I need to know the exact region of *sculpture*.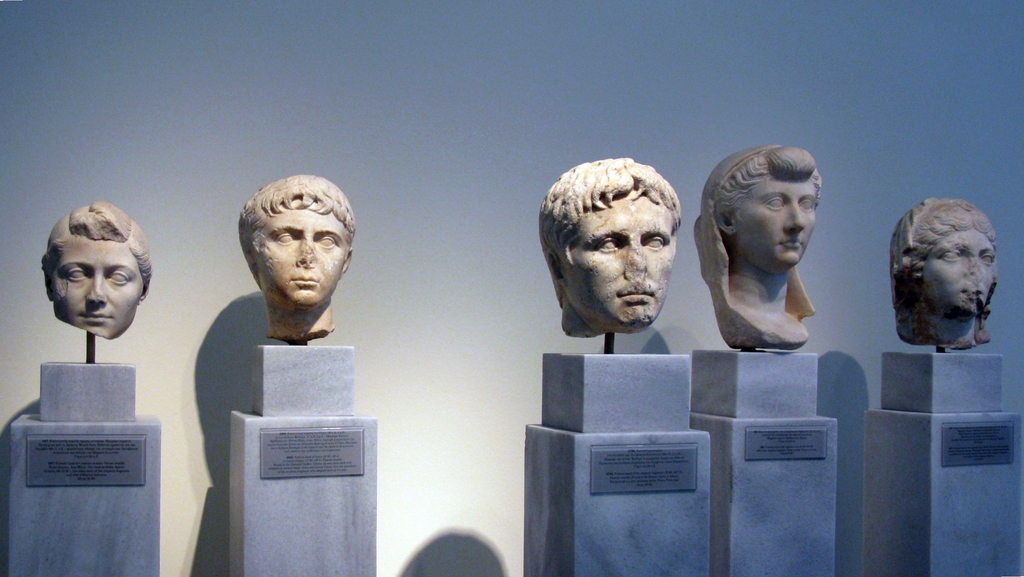
Region: select_region(238, 173, 355, 343).
